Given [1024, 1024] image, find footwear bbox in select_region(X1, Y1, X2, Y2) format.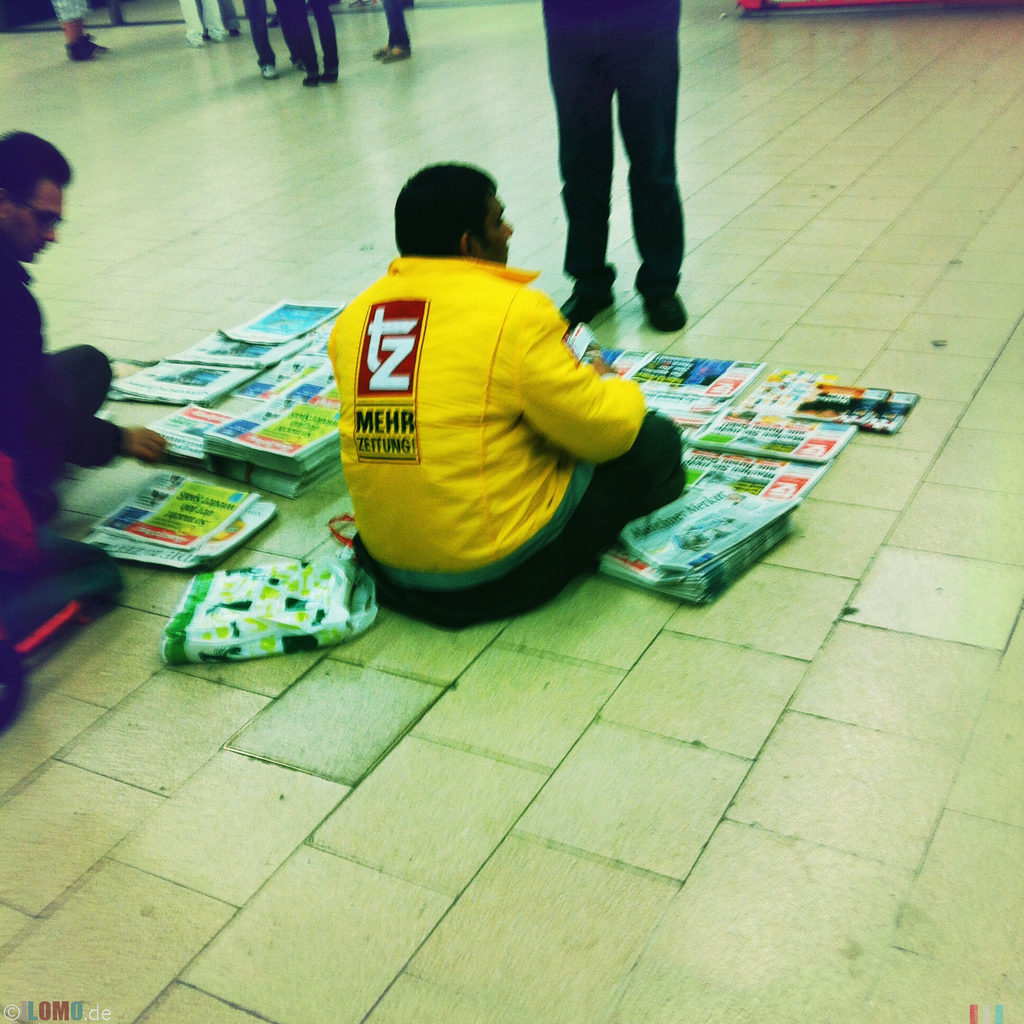
select_region(61, 35, 92, 63).
